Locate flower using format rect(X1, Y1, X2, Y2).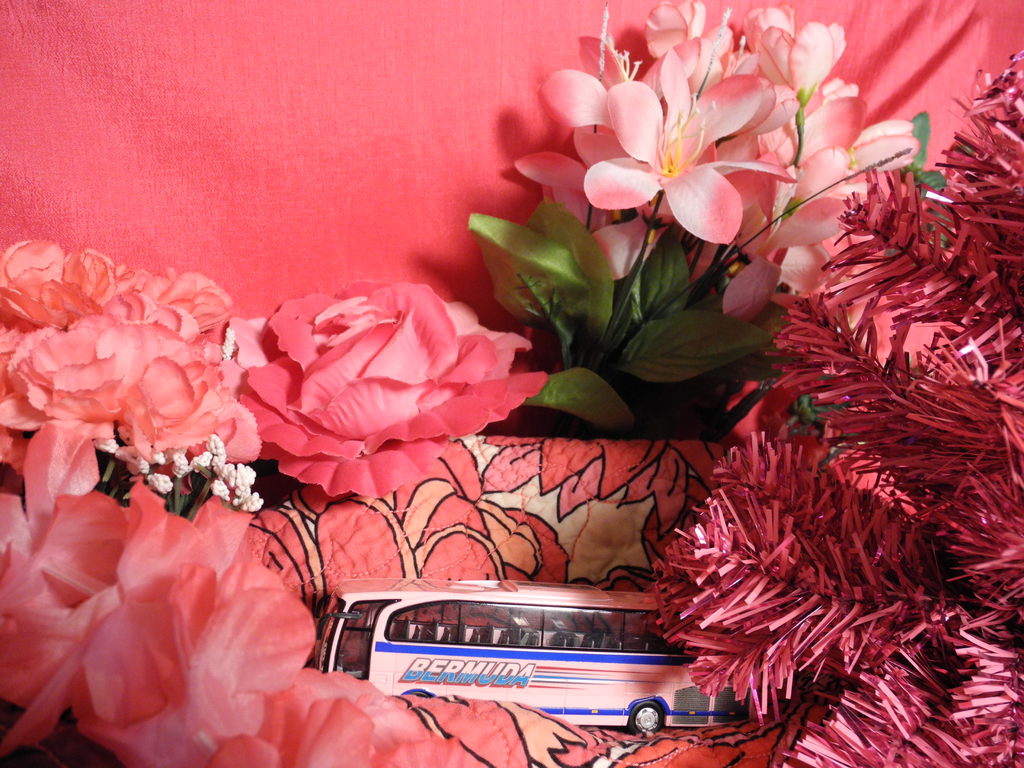
rect(239, 273, 550, 504).
